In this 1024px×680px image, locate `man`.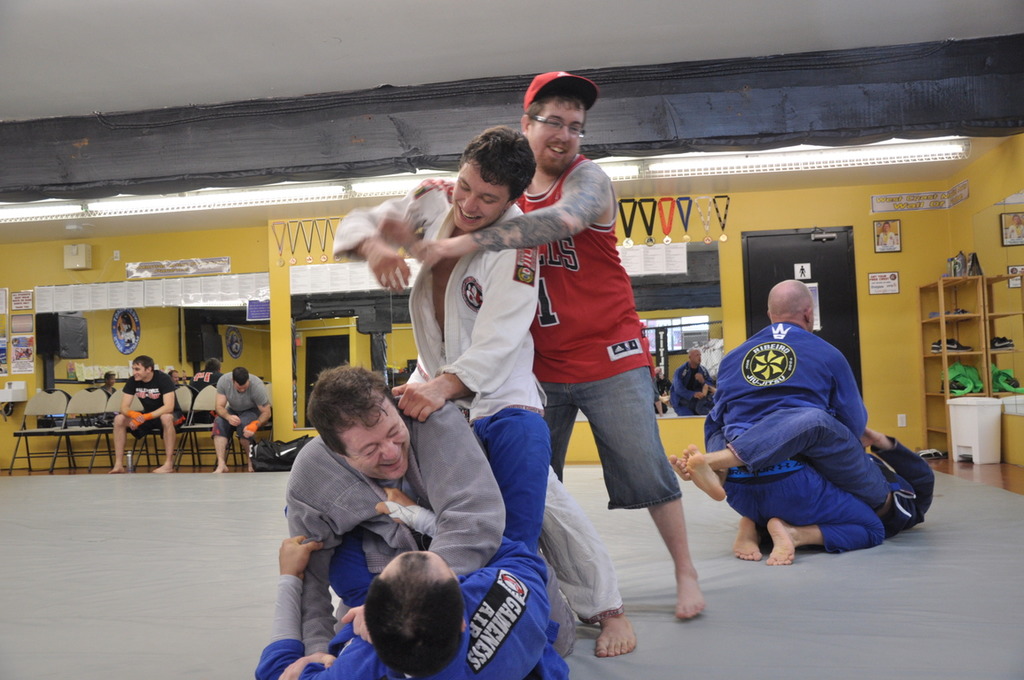
Bounding box: 671, 405, 938, 536.
